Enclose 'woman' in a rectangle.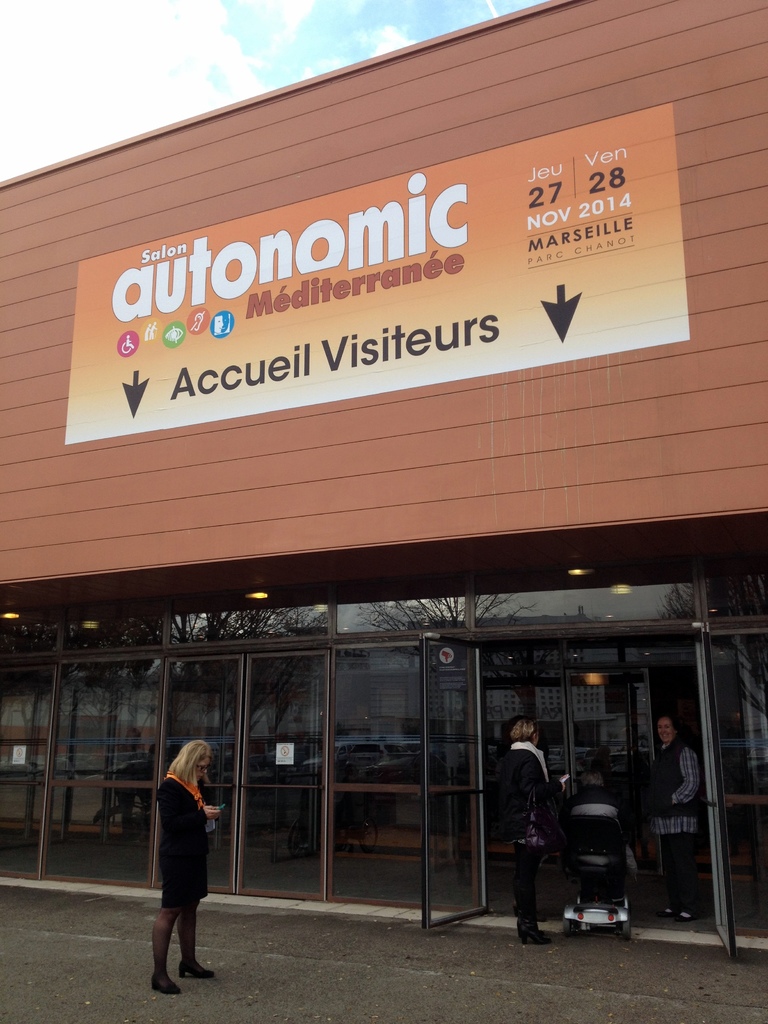
rect(136, 730, 227, 994).
